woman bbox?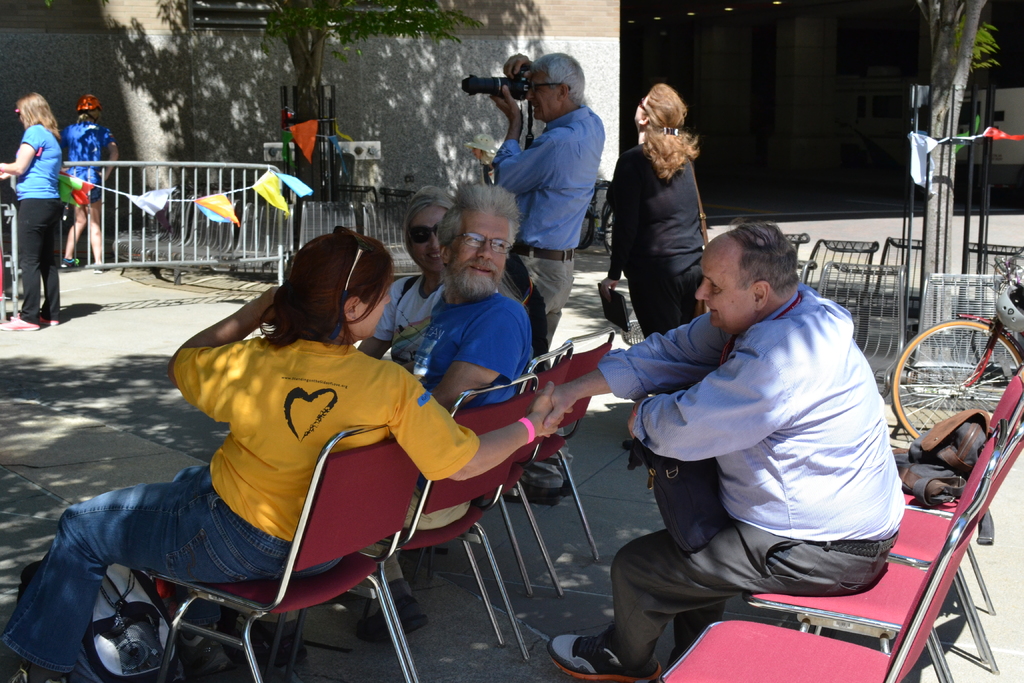
[612,88,720,336]
